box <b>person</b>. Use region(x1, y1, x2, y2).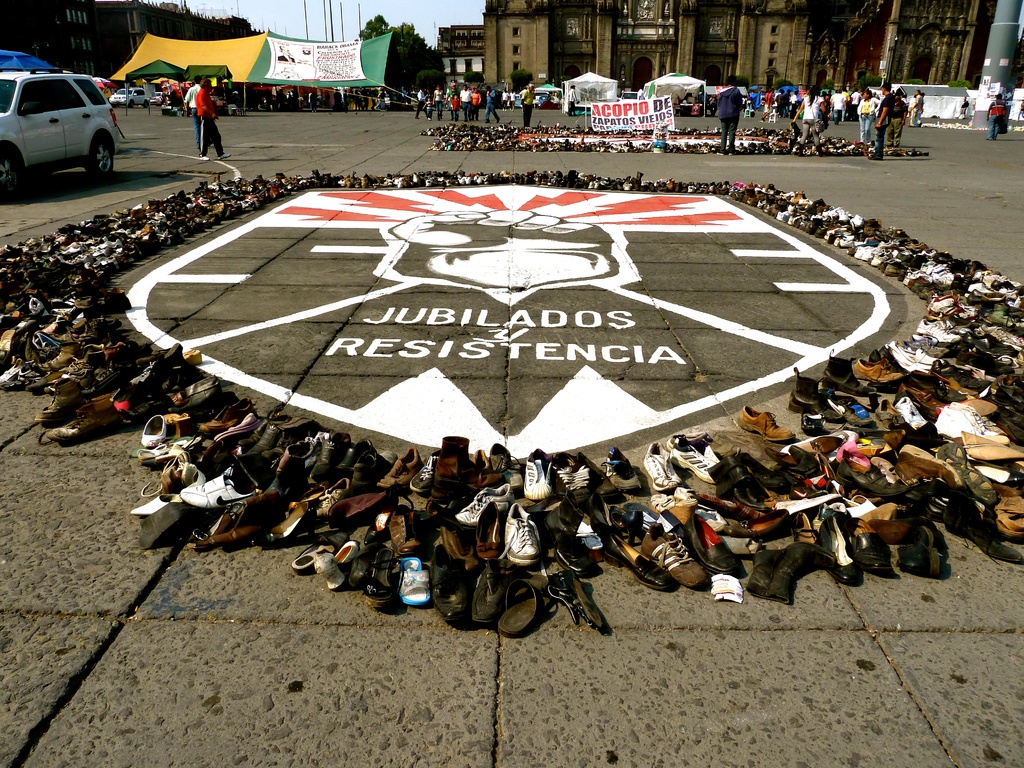
region(957, 99, 968, 119).
